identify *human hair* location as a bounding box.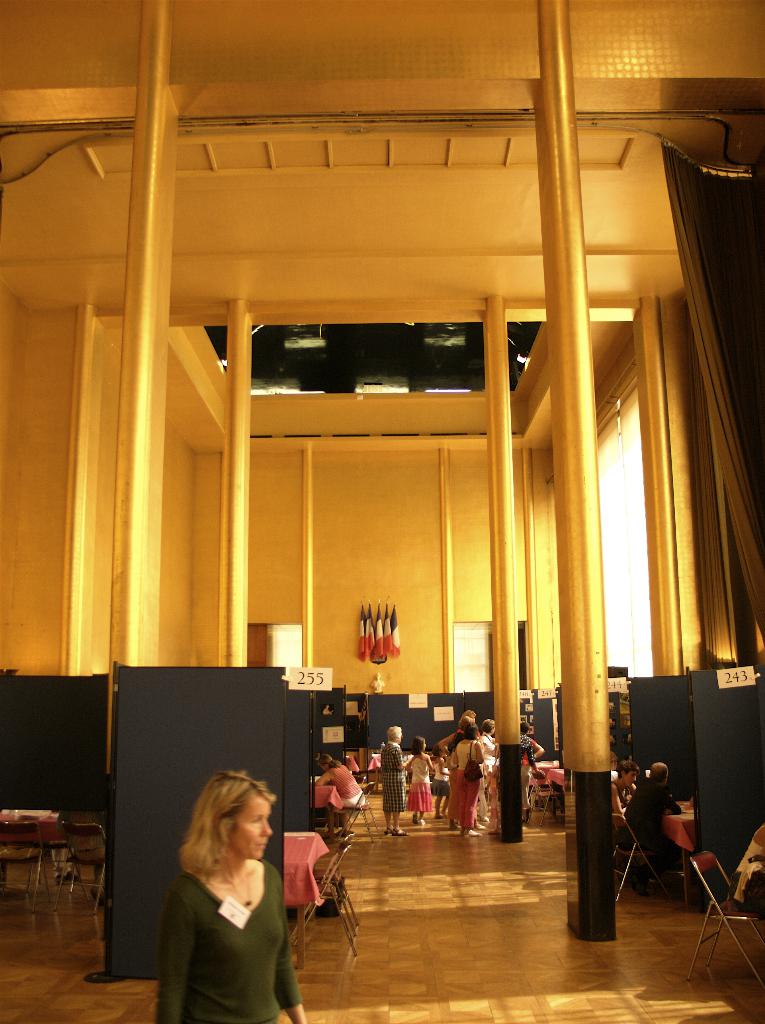
bbox(618, 761, 643, 781).
